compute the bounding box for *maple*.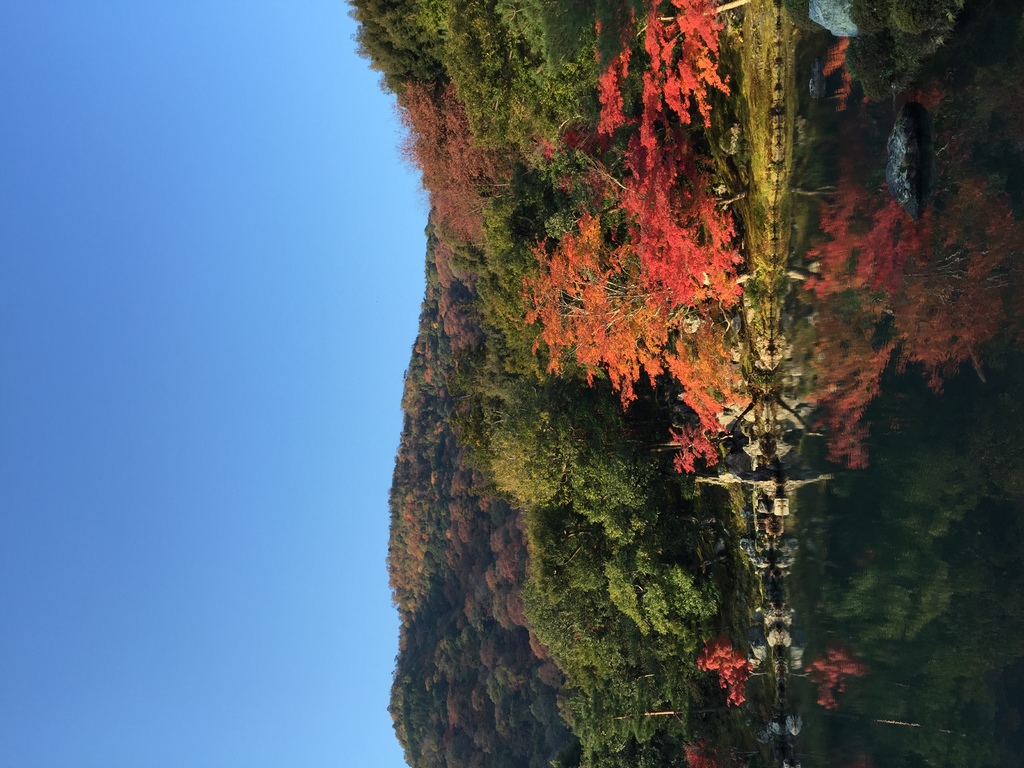
(341, 0, 1023, 767).
